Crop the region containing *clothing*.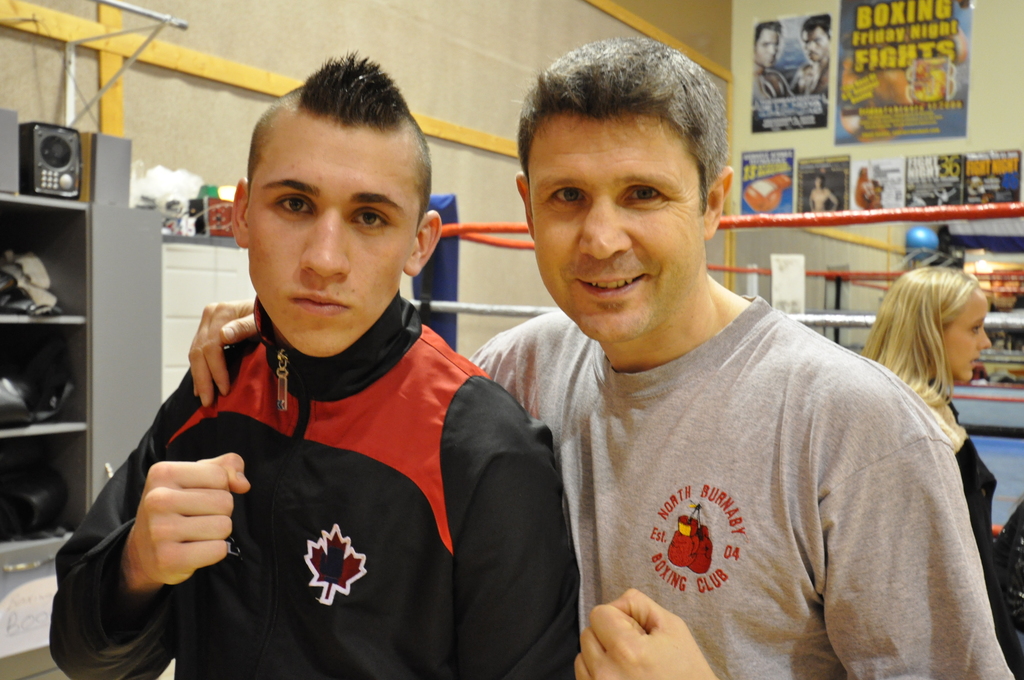
Crop region: (left=908, top=350, right=1012, bottom=679).
